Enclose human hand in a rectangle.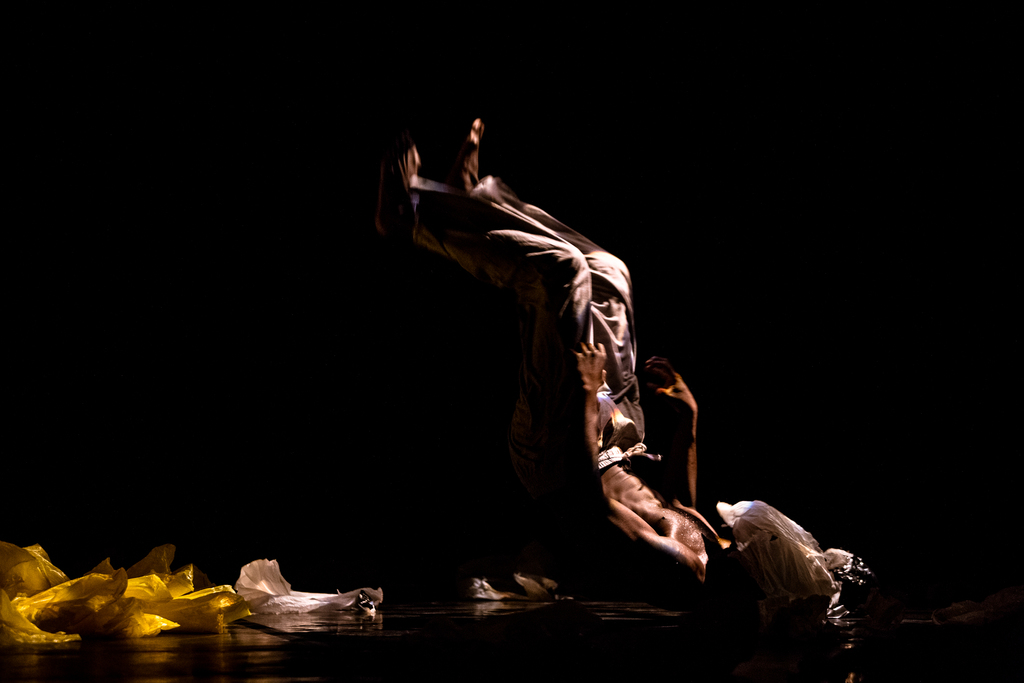
region(641, 354, 699, 411).
